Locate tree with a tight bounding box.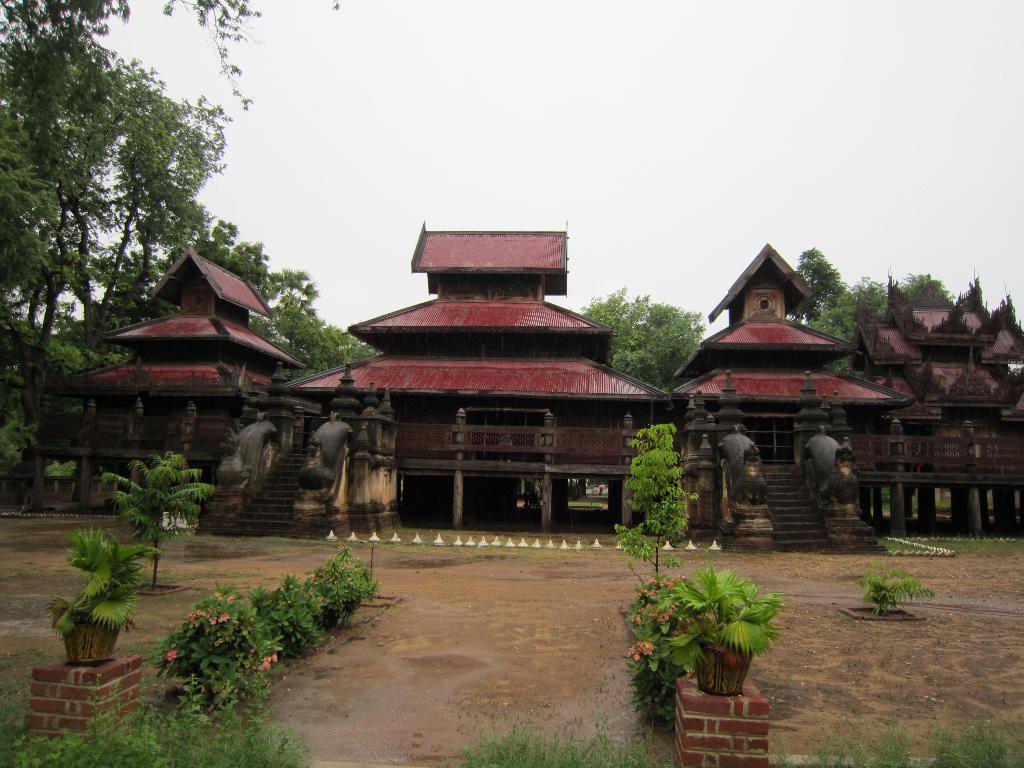
x1=582 y1=282 x2=712 y2=393.
